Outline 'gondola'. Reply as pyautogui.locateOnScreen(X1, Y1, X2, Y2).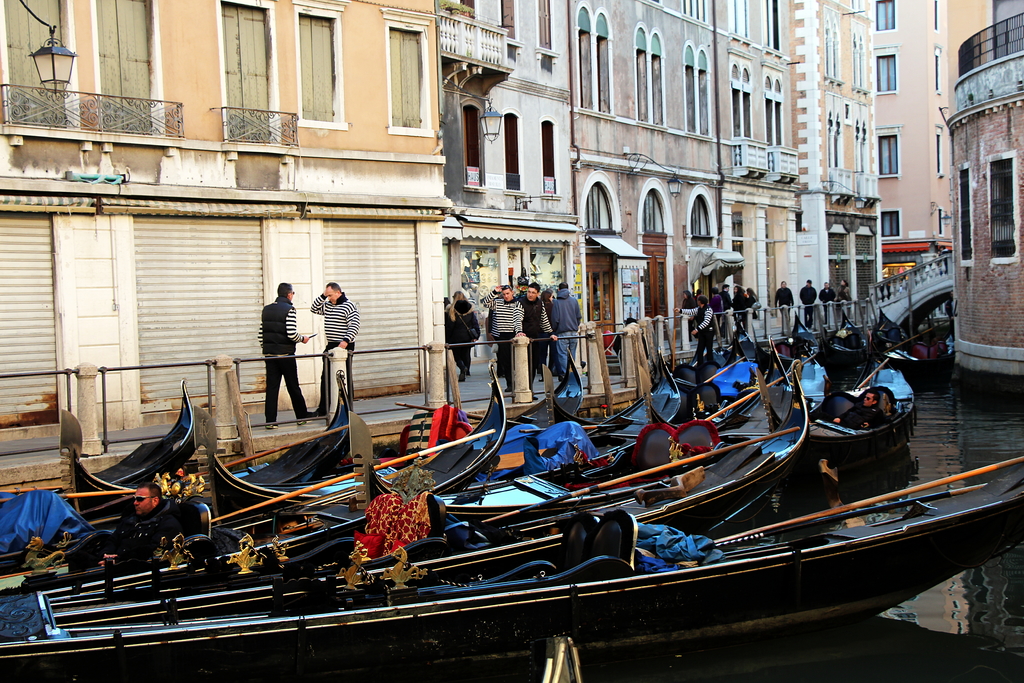
pyautogui.locateOnScreen(0, 456, 1023, 682).
